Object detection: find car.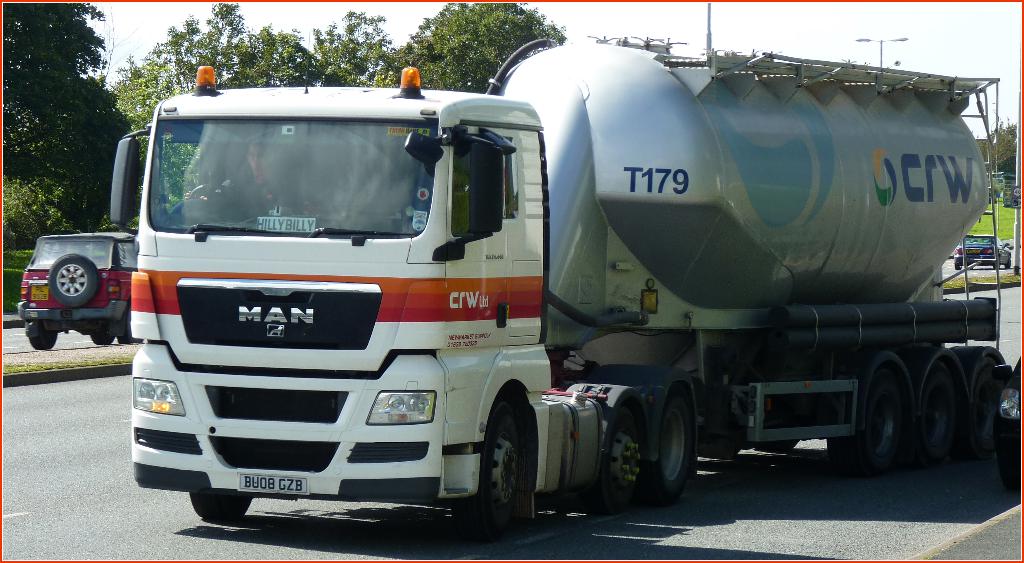
region(953, 230, 1010, 264).
